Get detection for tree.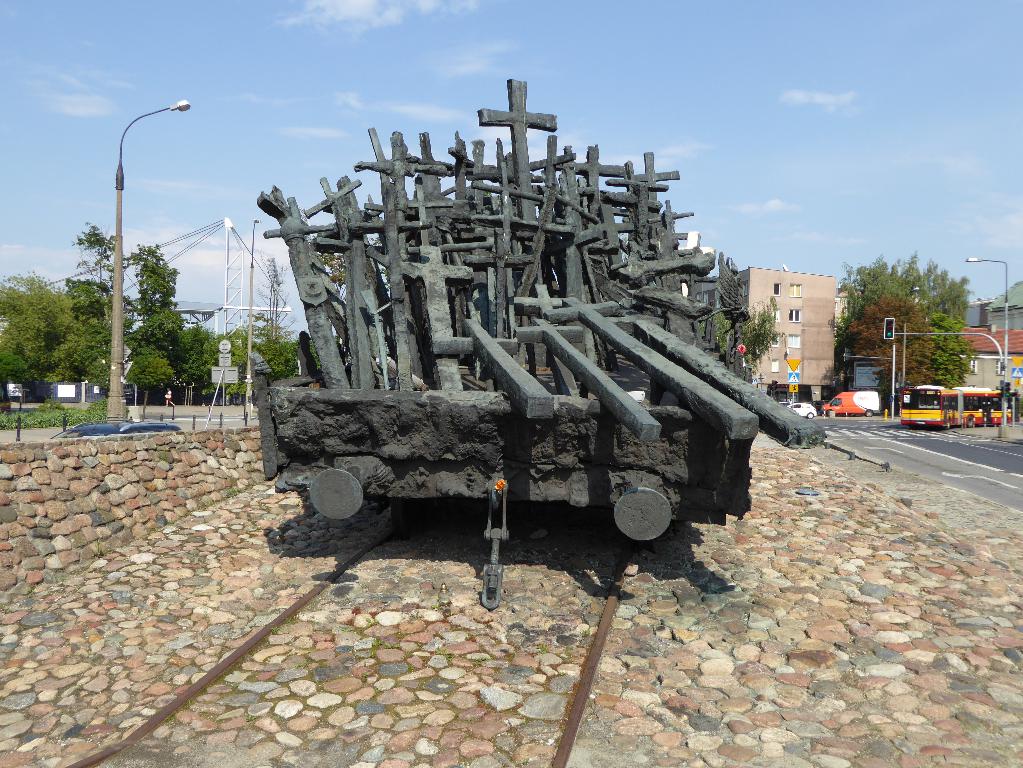
Detection: (left=191, top=328, right=268, bottom=404).
